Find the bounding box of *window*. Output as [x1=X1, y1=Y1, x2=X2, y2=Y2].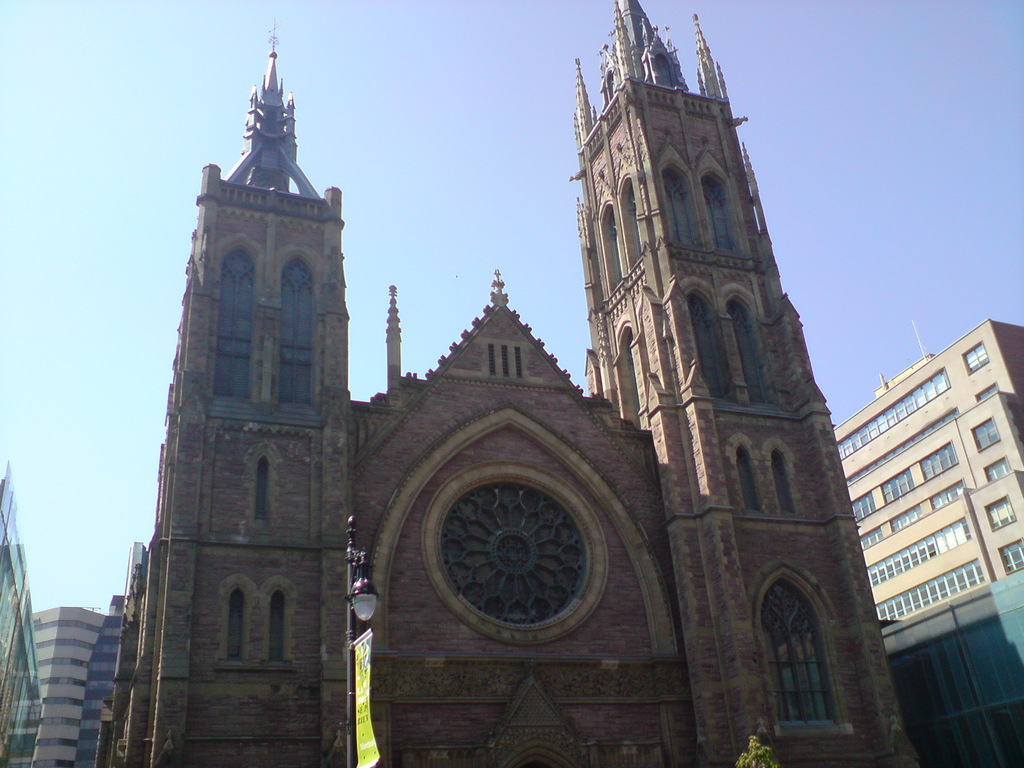
[x1=865, y1=518, x2=974, y2=588].
